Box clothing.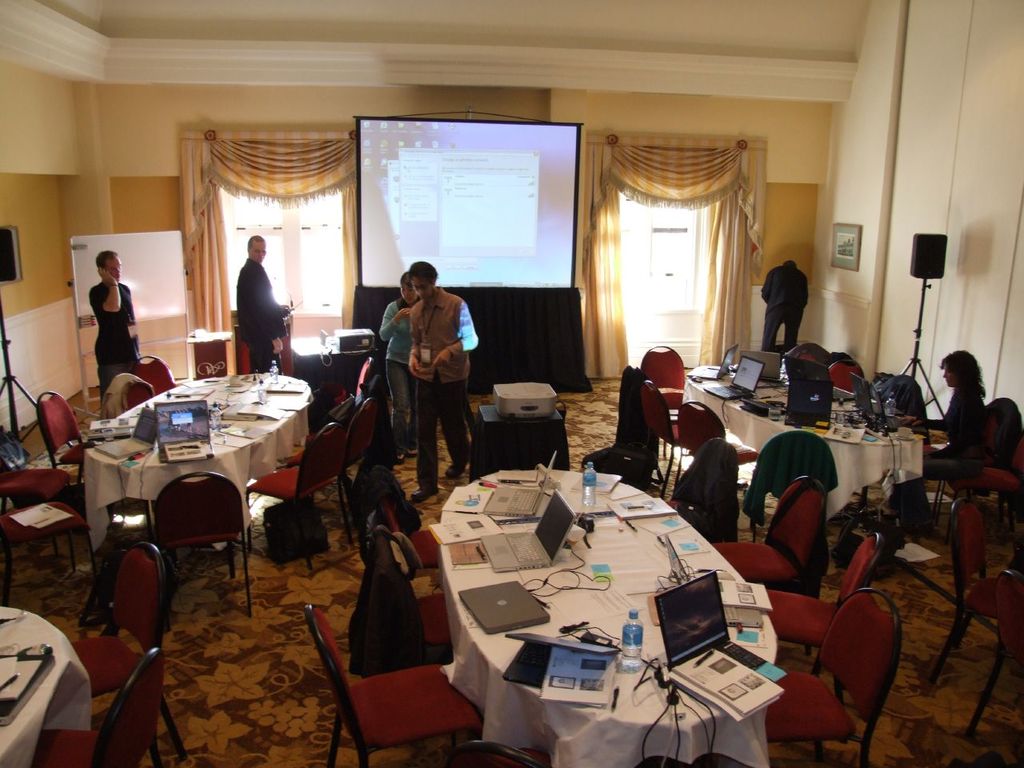
[381,297,415,435].
